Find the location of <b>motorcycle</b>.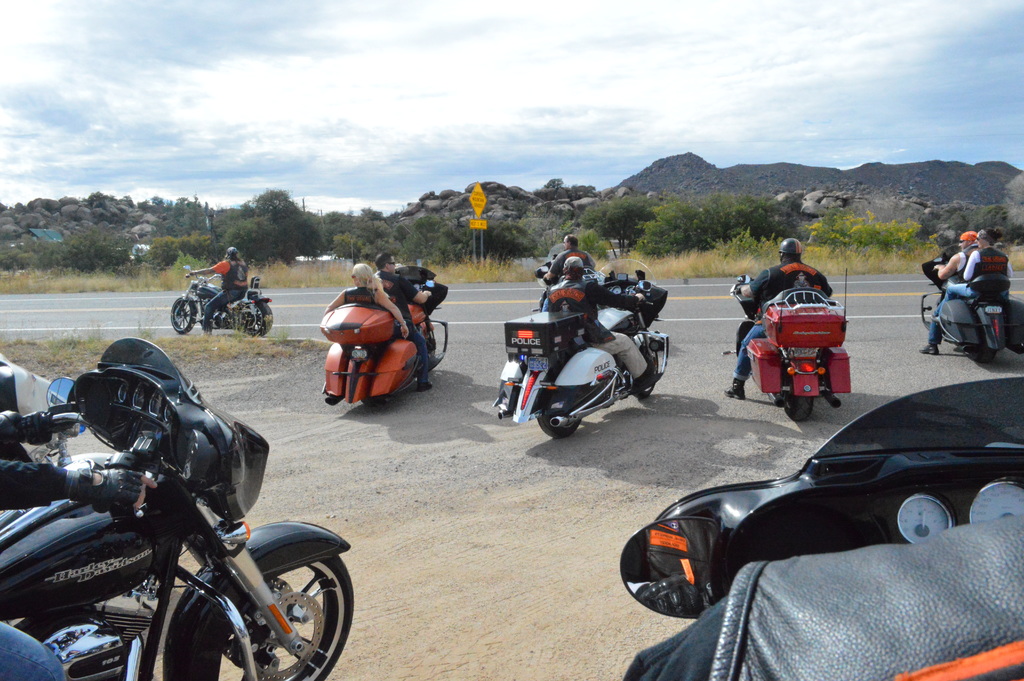
Location: rect(920, 247, 1016, 372).
